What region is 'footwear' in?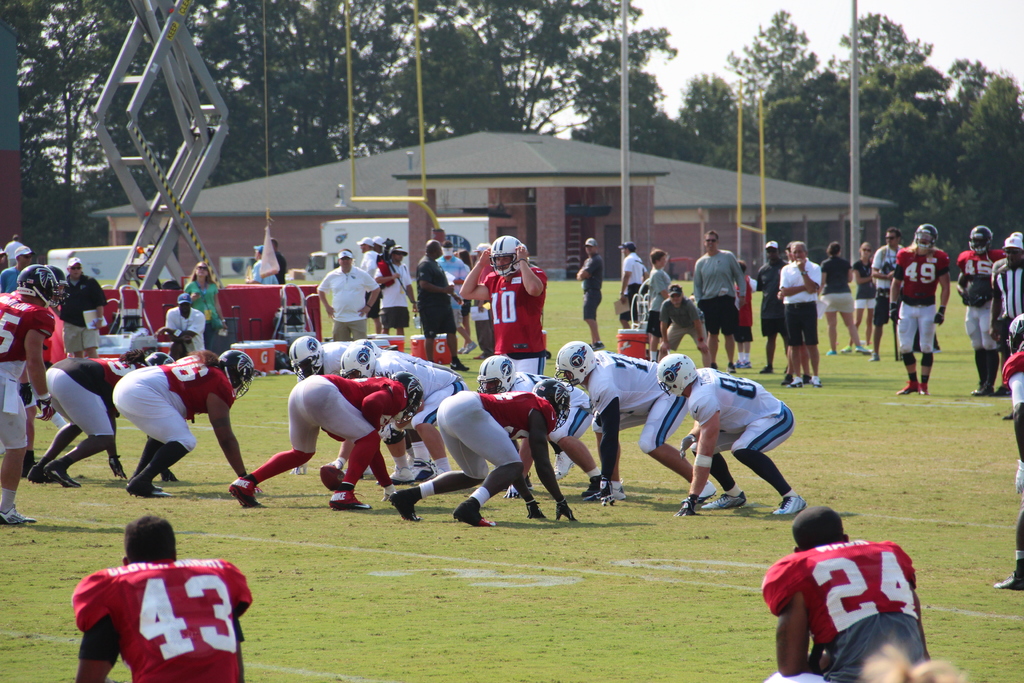
<bbox>329, 488, 373, 510</bbox>.
